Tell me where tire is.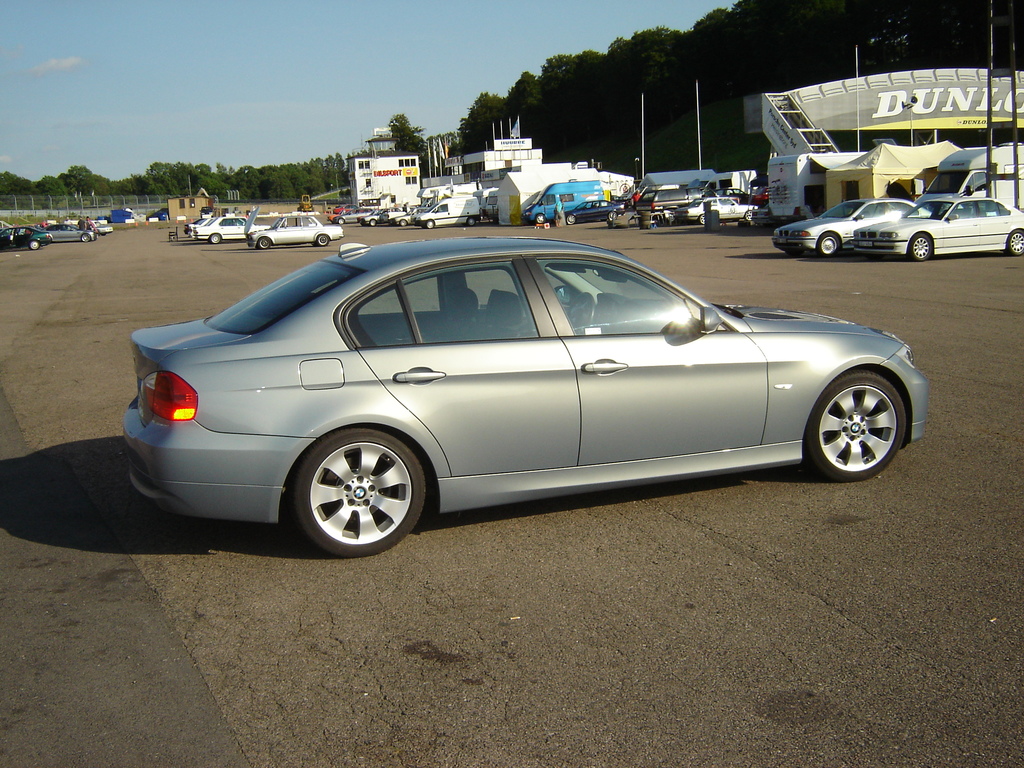
tire is at x1=1007, y1=229, x2=1023, y2=257.
